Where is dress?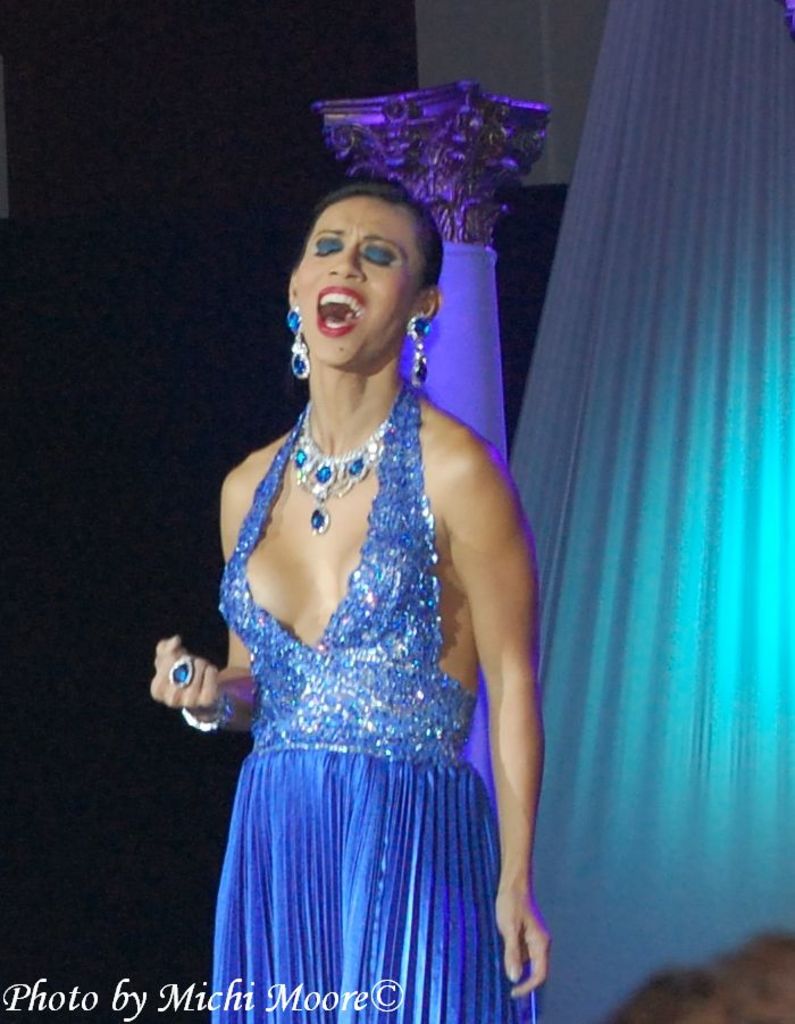
x1=204, y1=380, x2=514, y2=1023.
